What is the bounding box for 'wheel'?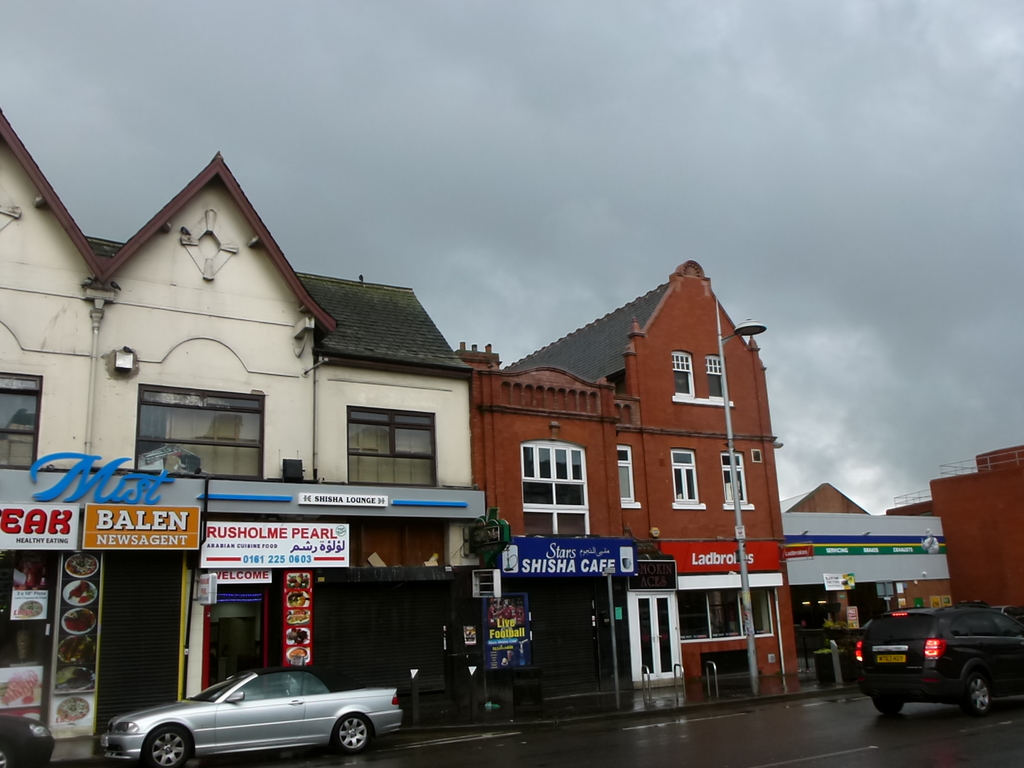
region(870, 697, 910, 715).
